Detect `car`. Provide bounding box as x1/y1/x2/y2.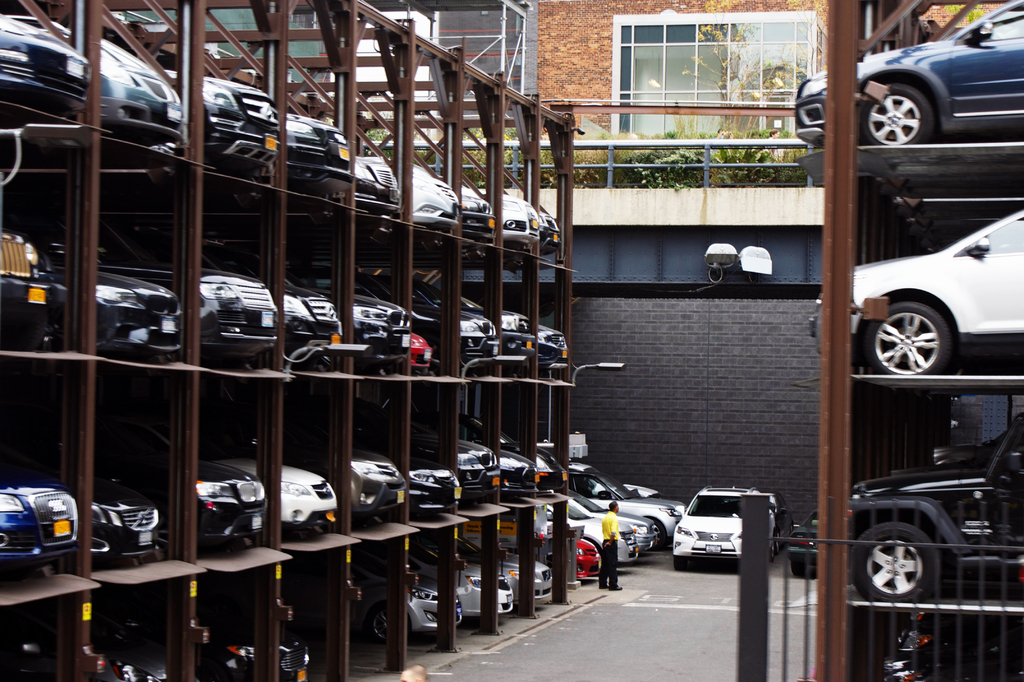
271/457/325/537.
